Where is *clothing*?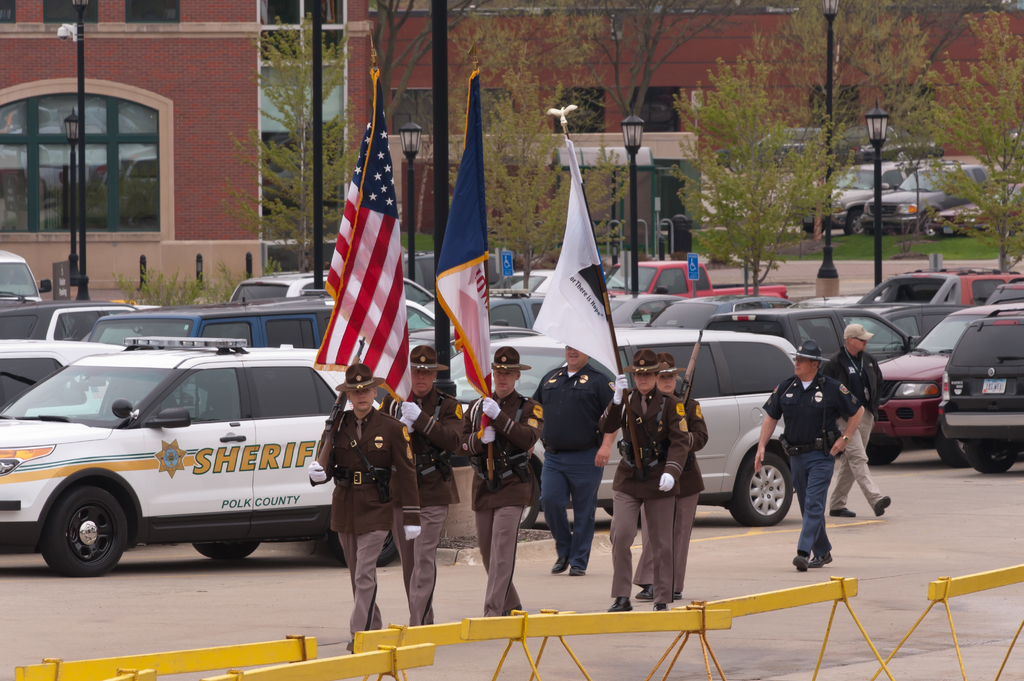
[668,399,703,594].
